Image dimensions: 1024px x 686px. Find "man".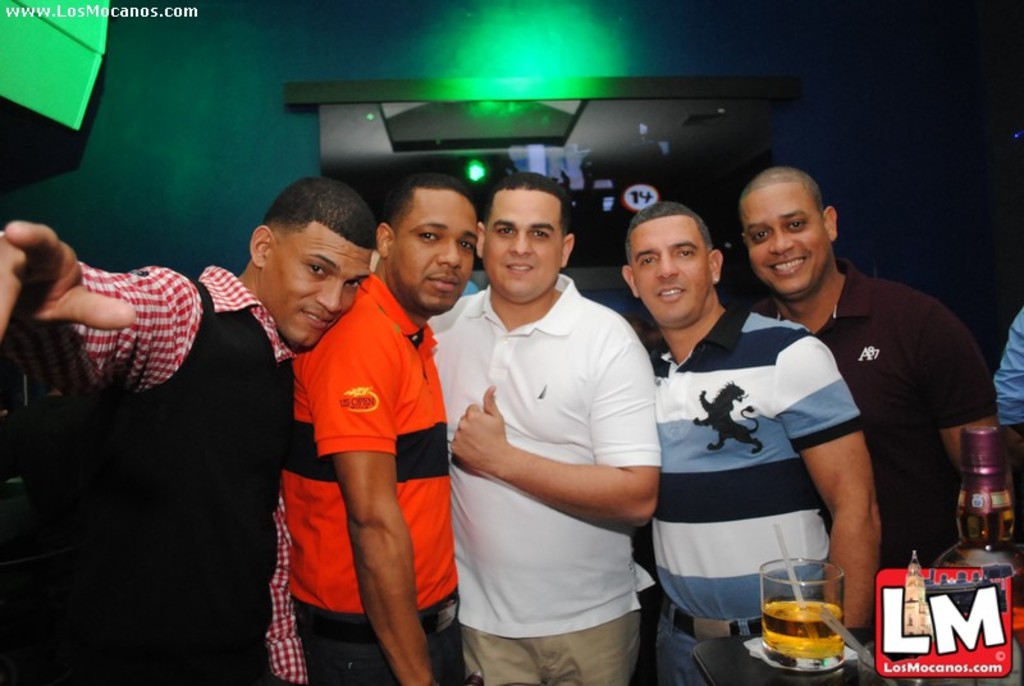
pyautogui.locateOnScreen(625, 201, 888, 685).
